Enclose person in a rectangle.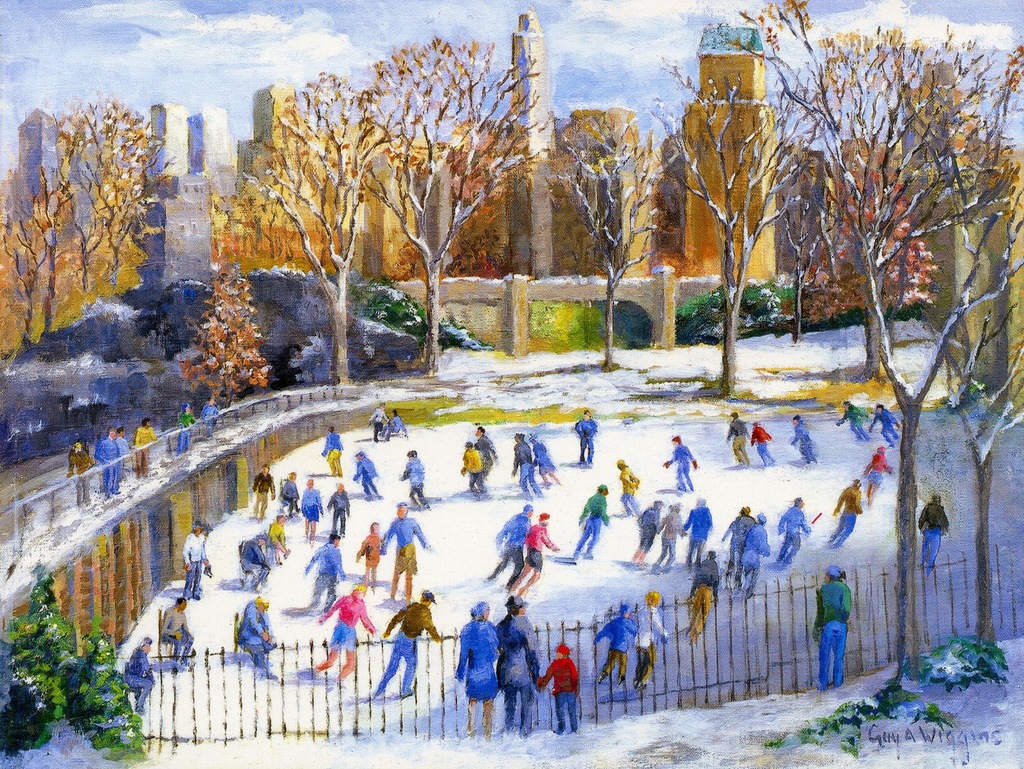
crop(751, 412, 767, 469).
